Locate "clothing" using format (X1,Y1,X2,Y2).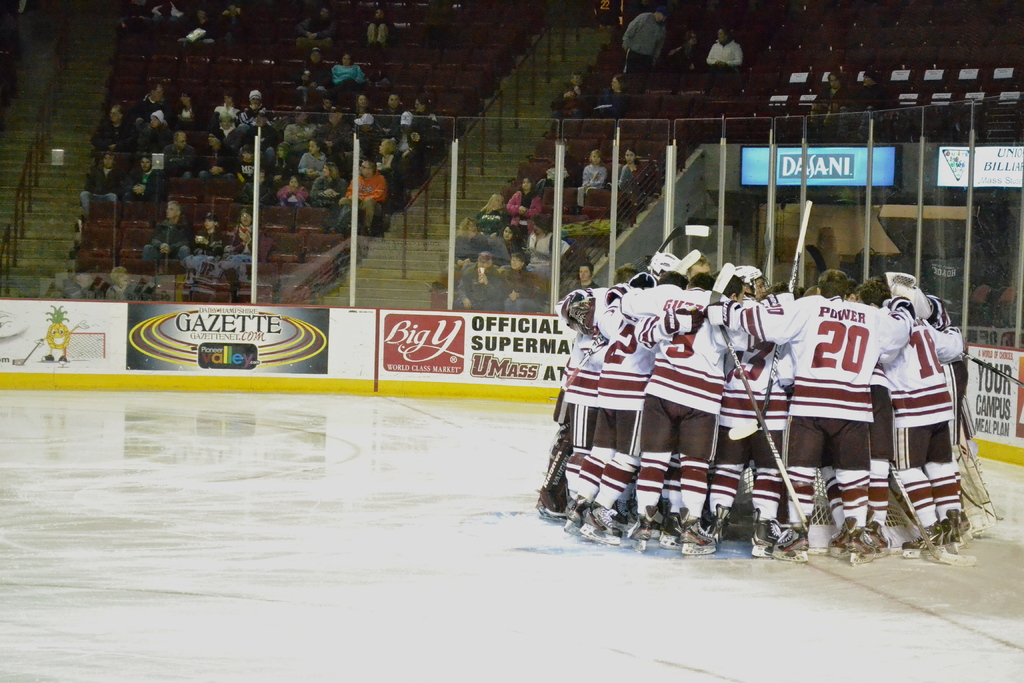
(543,263,936,532).
